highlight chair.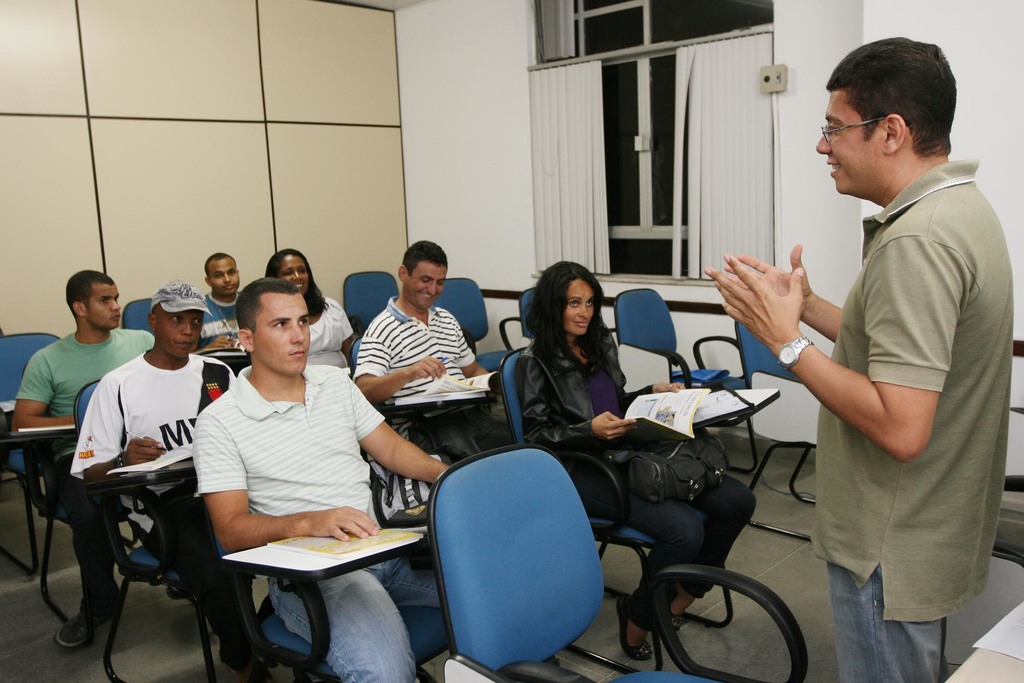
Highlighted region: box=[497, 345, 730, 673].
